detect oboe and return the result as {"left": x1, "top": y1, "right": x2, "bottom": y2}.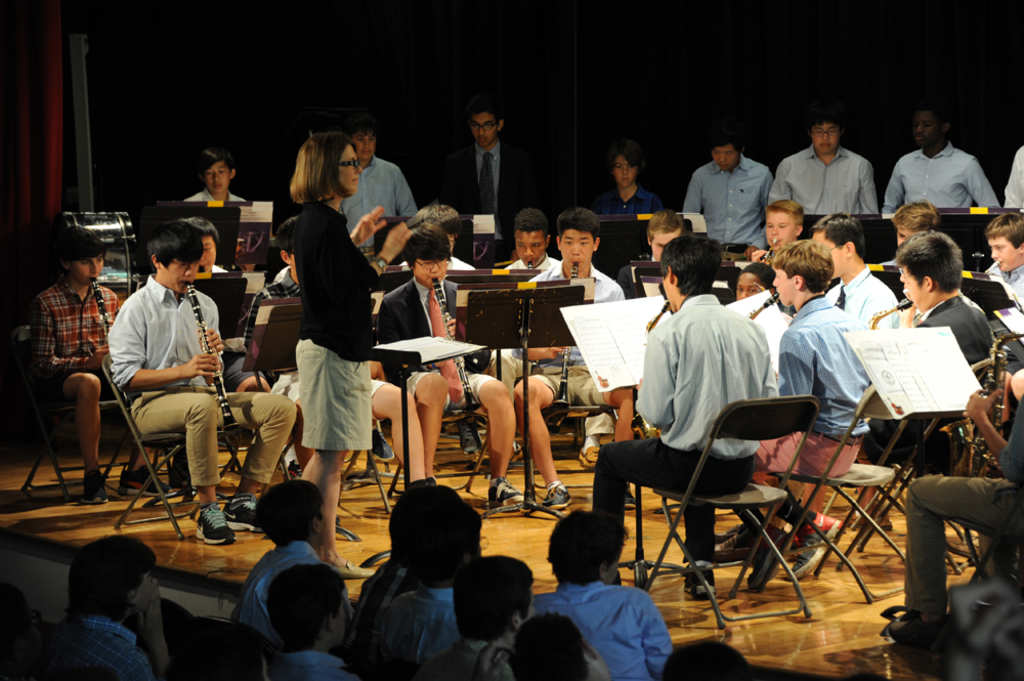
{"left": 434, "top": 272, "right": 478, "bottom": 423}.
